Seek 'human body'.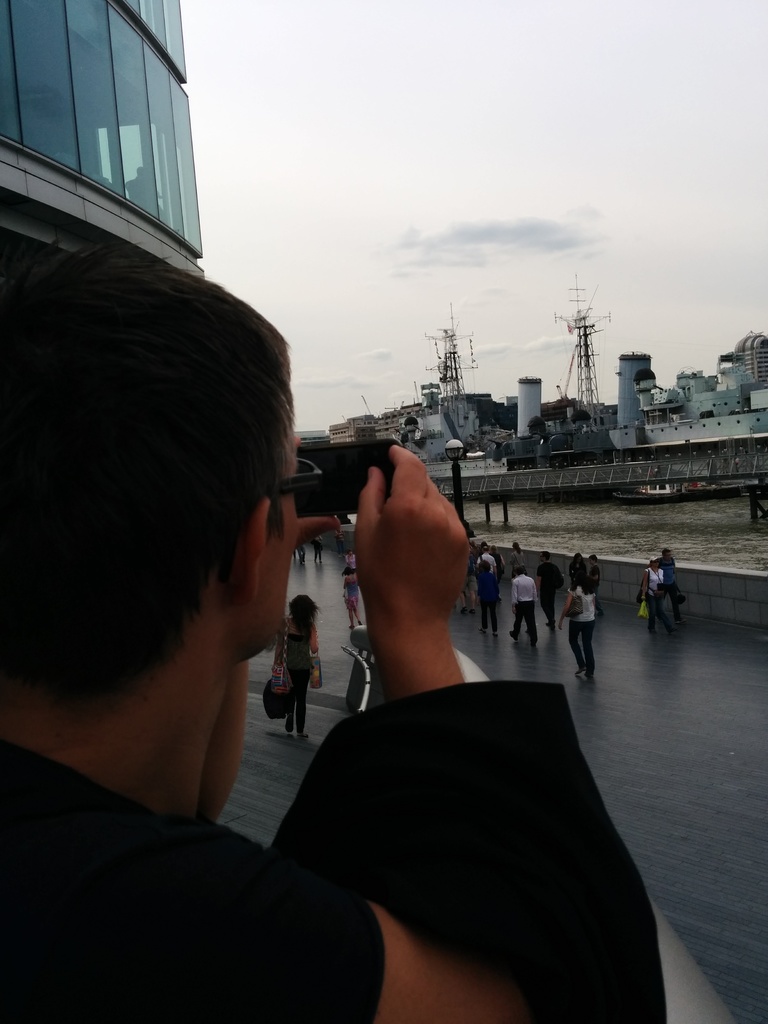
BBox(0, 253, 567, 1023).
